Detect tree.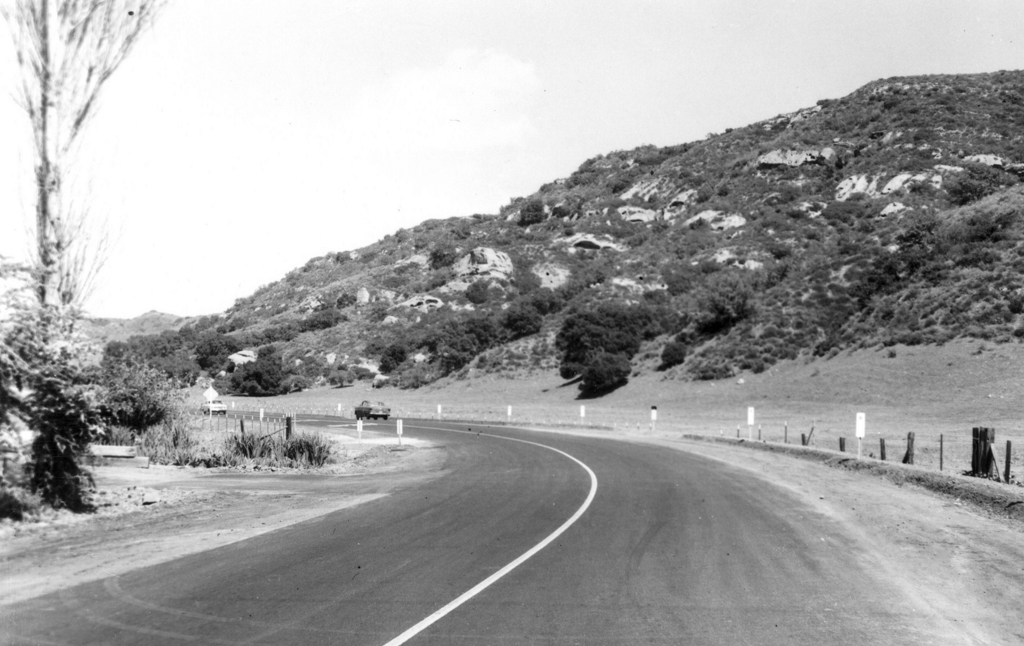
Detected at box(465, 319, 504, 351).
